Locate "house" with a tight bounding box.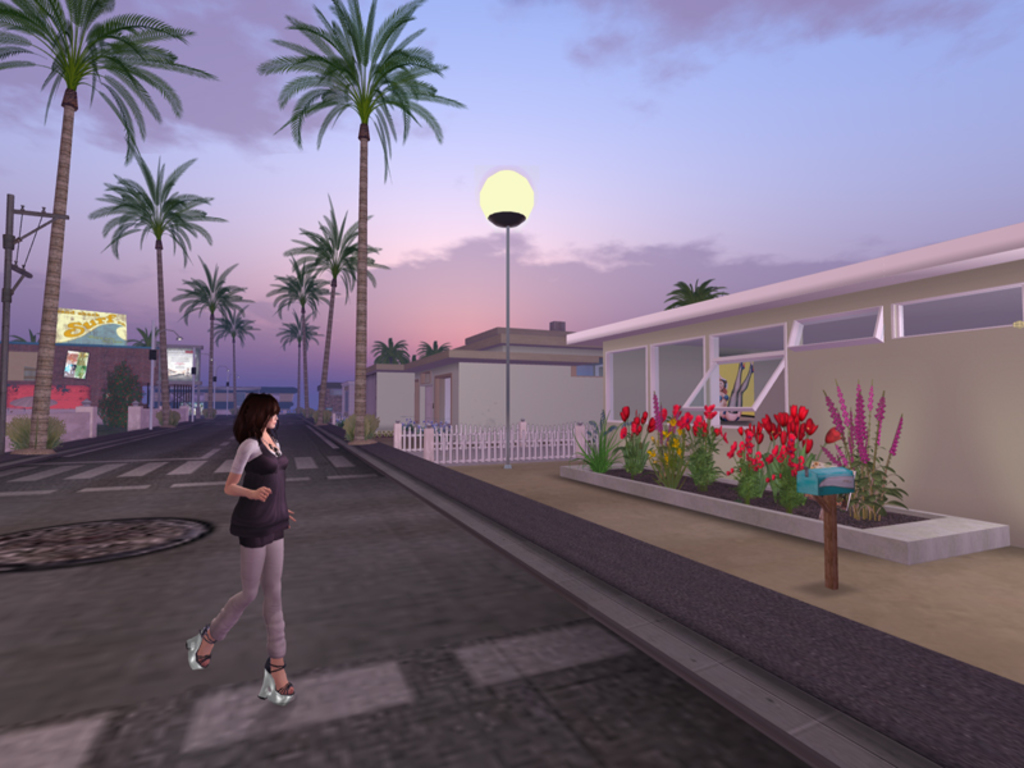
select_region(0, 340, 168, 434).
